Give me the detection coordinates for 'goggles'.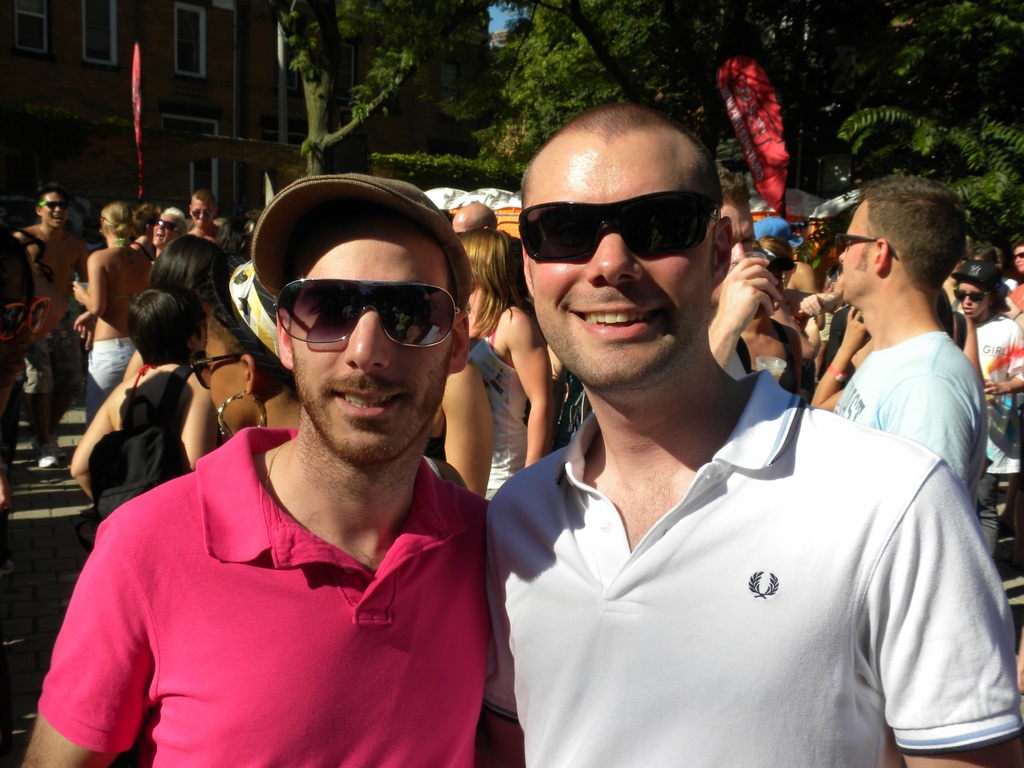
<box>186,209,211,214</box>.
